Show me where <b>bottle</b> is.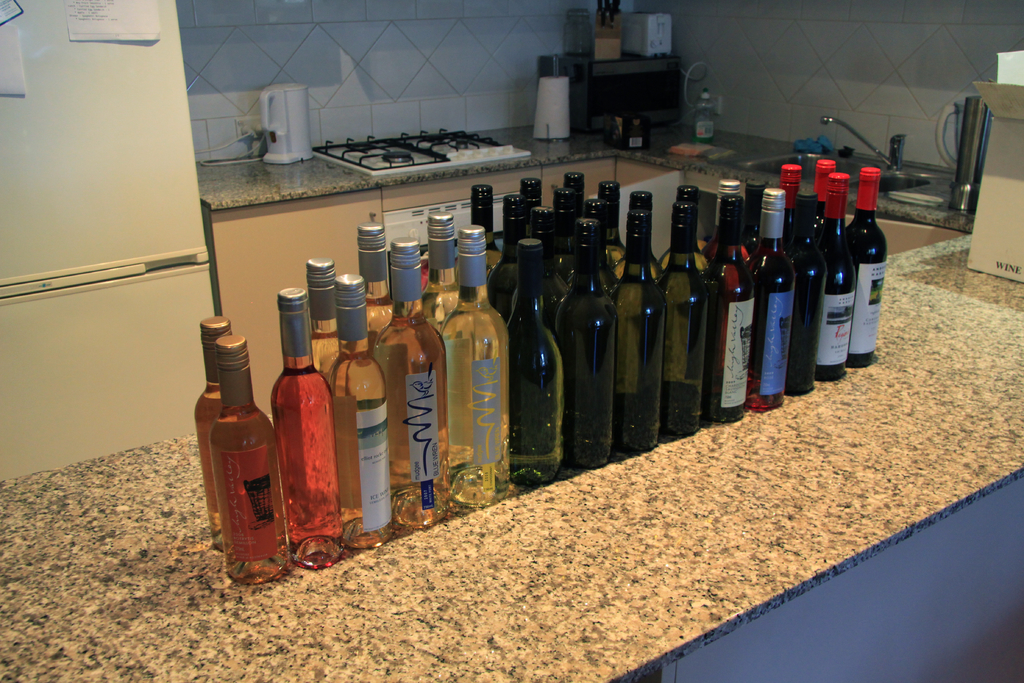
<b>bottle</b> is at bbox(673, 185, 707, 274).
